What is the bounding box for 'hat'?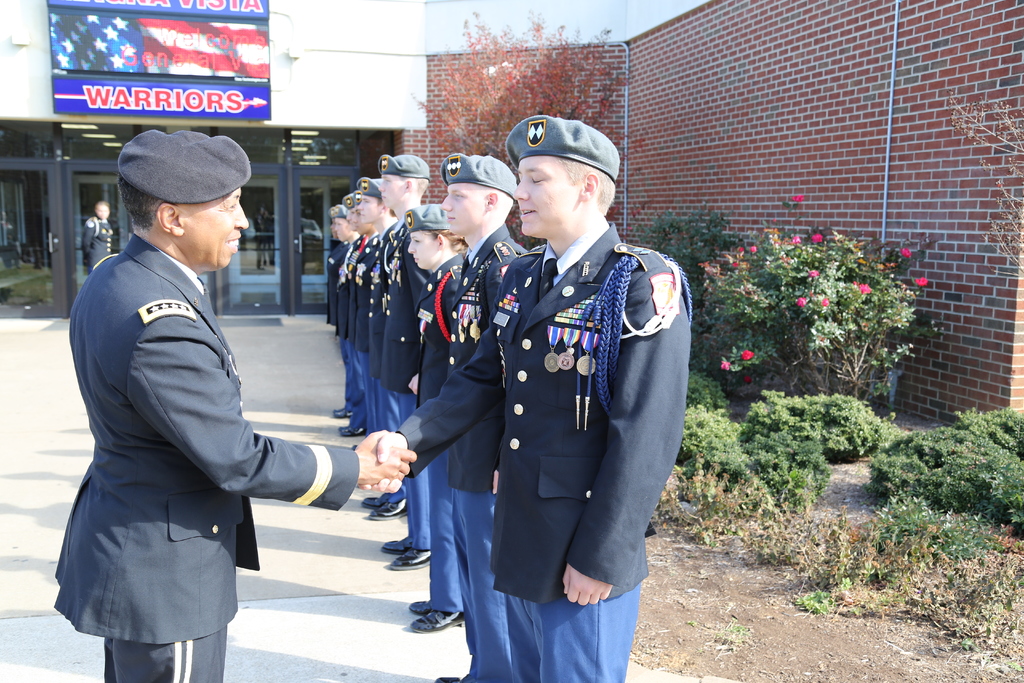
[113,134,255,206].
